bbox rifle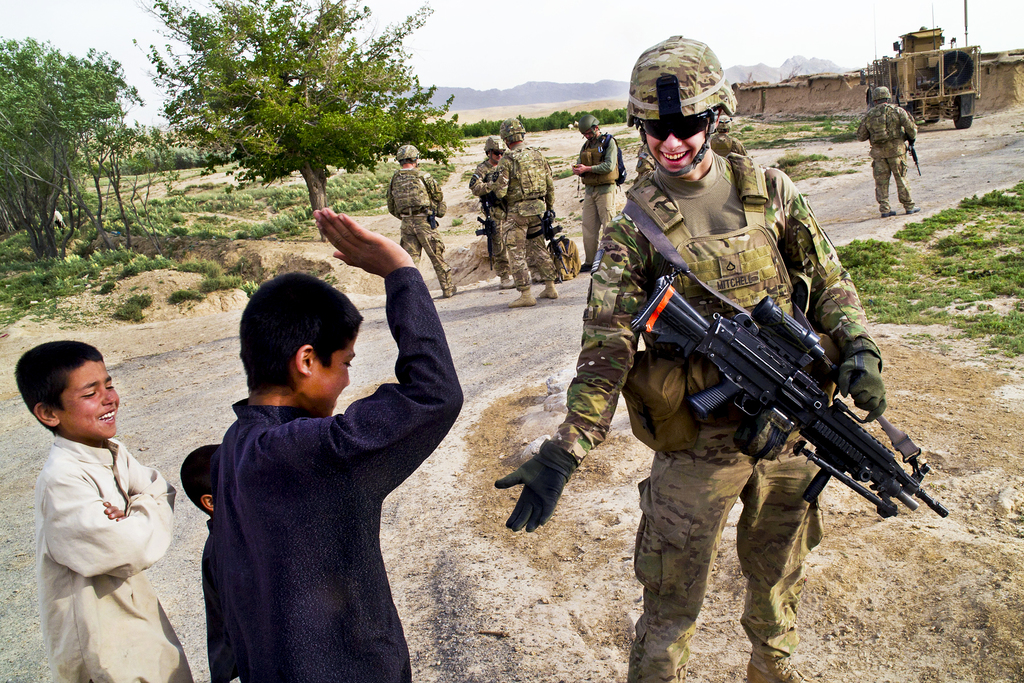
{"x1": 609, "y1": 269, "x2": 934, "y2": 538}
